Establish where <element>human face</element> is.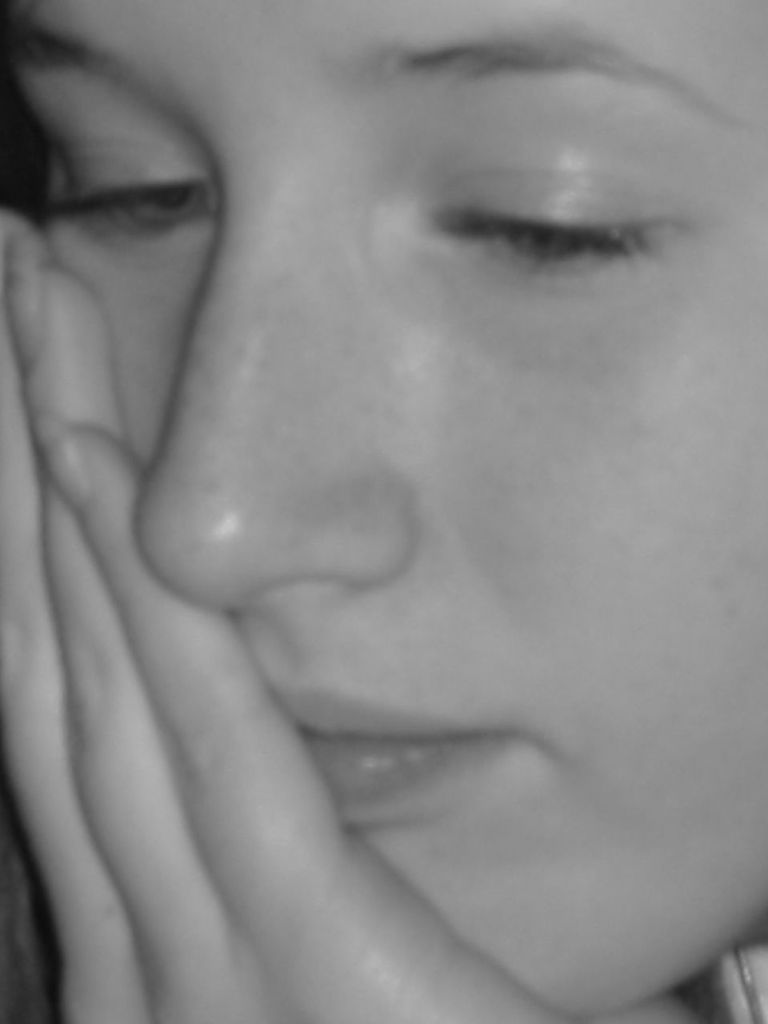
Established at (0,0,767,1020).
